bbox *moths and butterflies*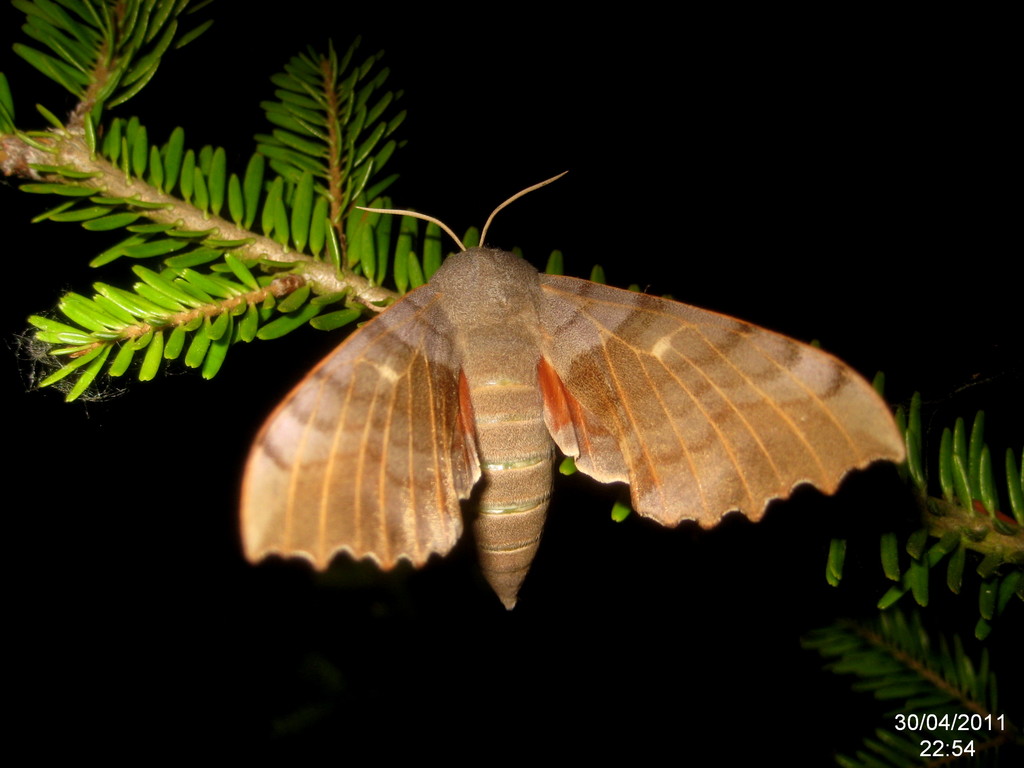
bbox=(237, 173, 906, 625)
